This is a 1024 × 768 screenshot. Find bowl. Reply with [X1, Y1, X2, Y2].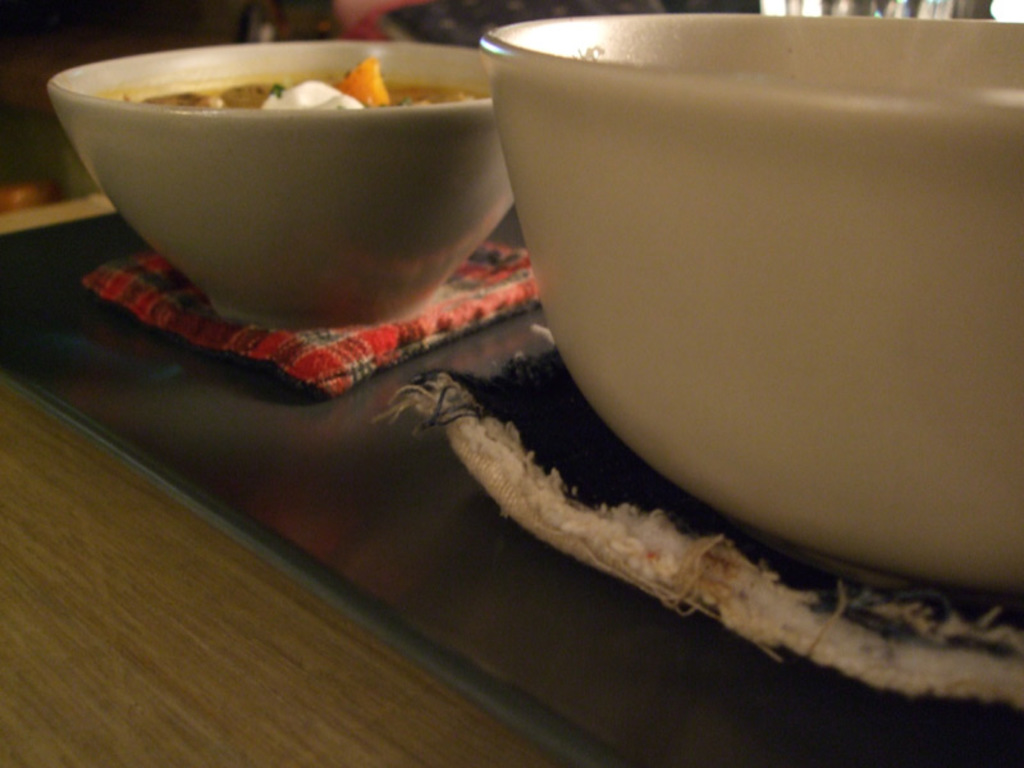
[56, 14, 527, 343].
